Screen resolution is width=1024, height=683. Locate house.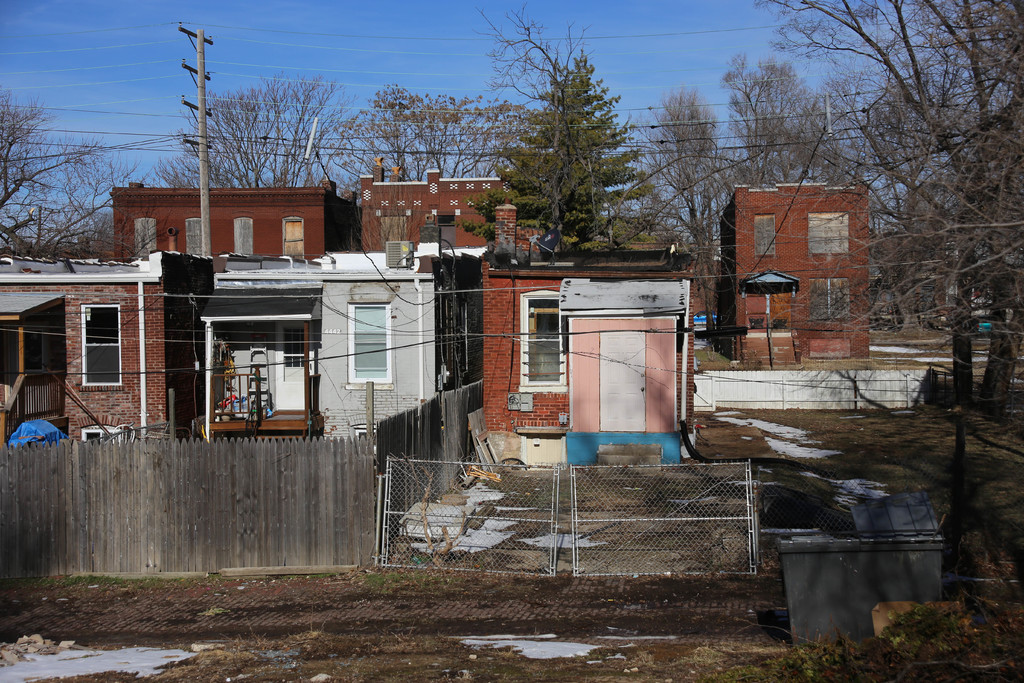
[left=123, top=183, right=326, bottom=261].
